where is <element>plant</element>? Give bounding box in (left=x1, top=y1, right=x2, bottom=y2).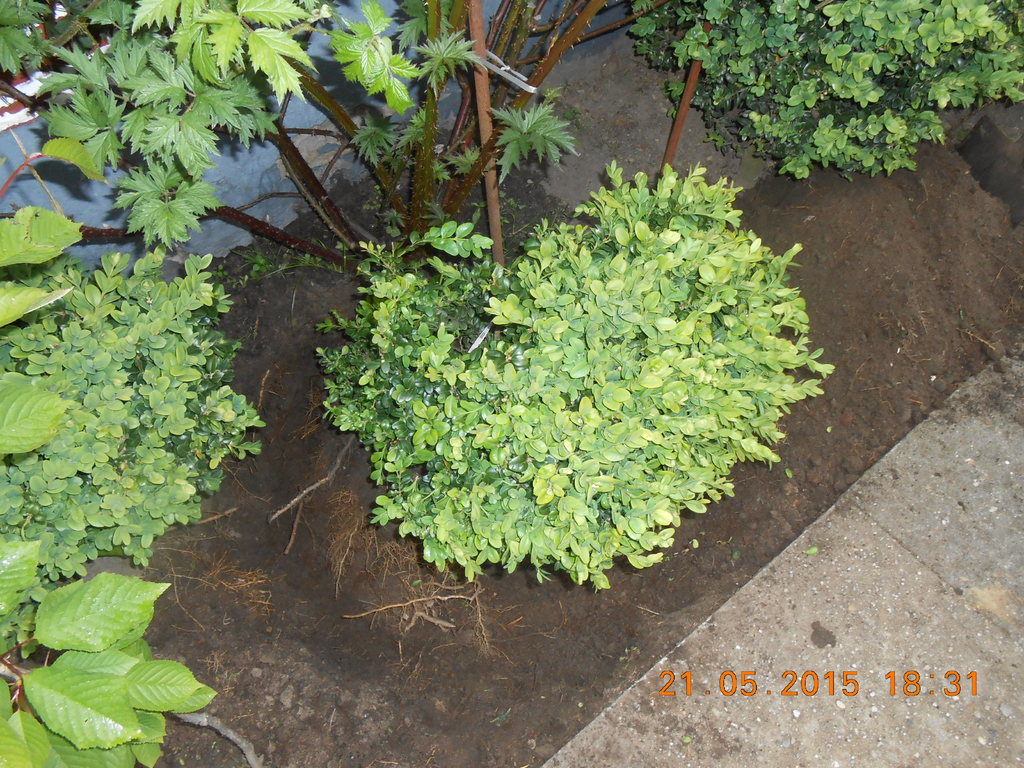
(left=628, top=0, right=1023, bottom=192).
